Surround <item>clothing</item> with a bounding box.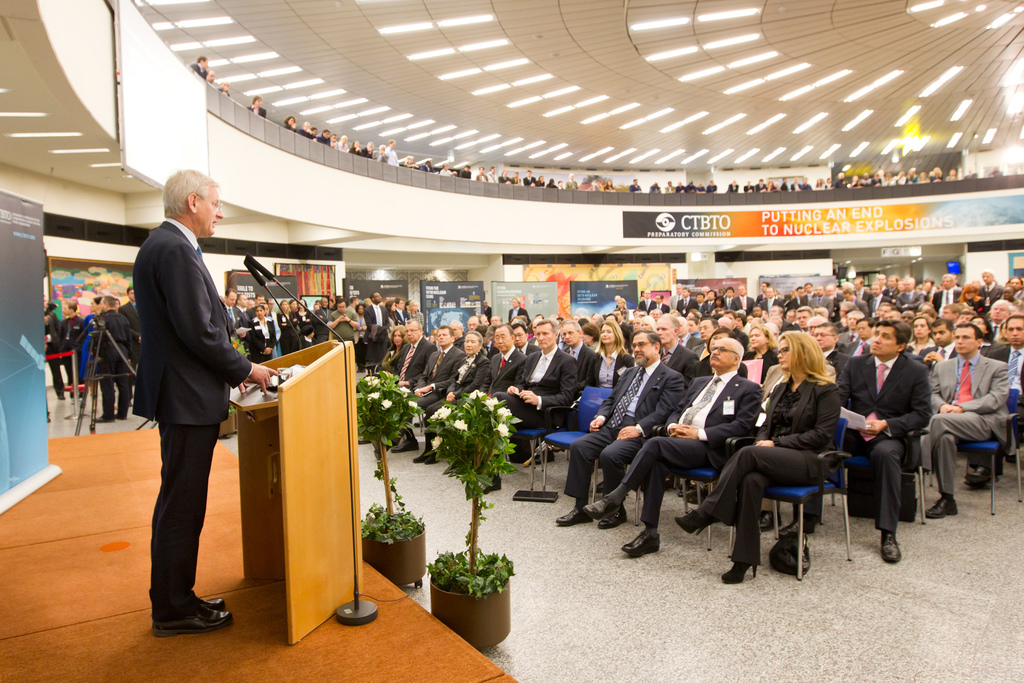
region(328, 308, 361, 345).
